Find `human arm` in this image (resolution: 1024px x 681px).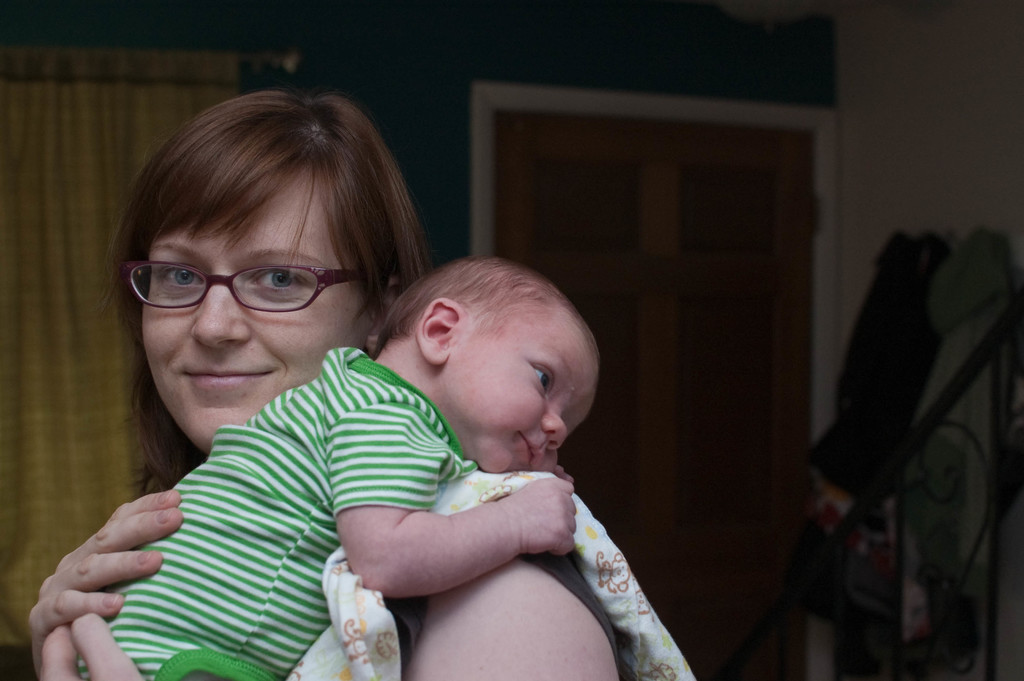
l=332, t=496, r=566, b=625.
